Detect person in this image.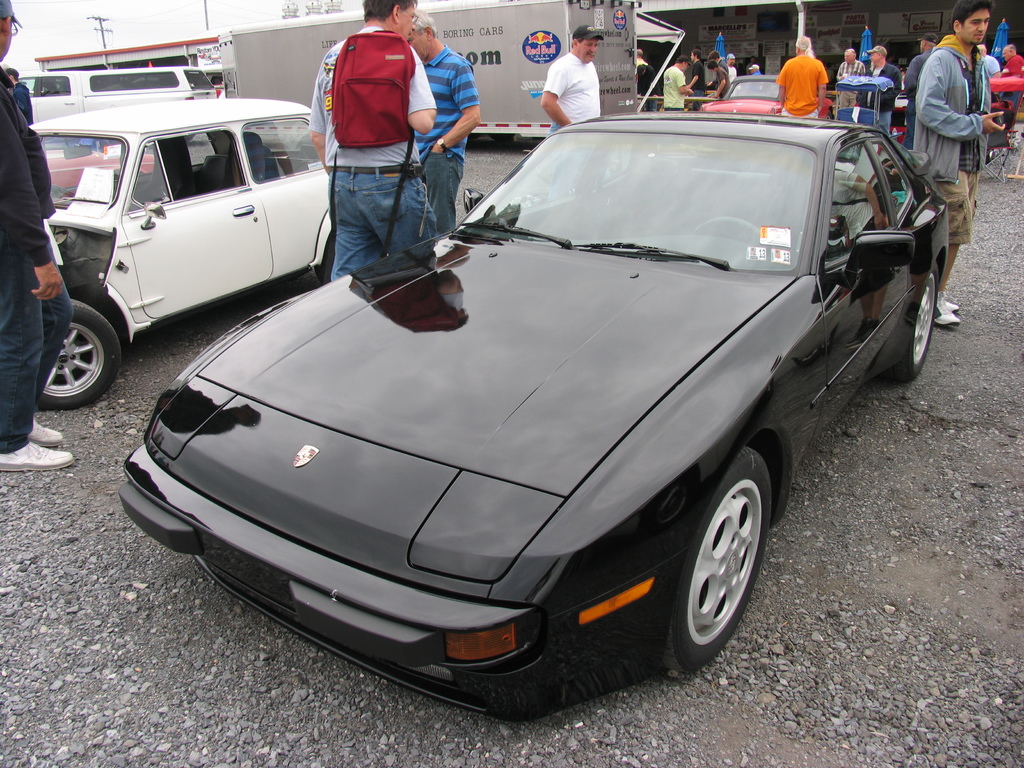
Detection: [863, 45, 902, 129].
